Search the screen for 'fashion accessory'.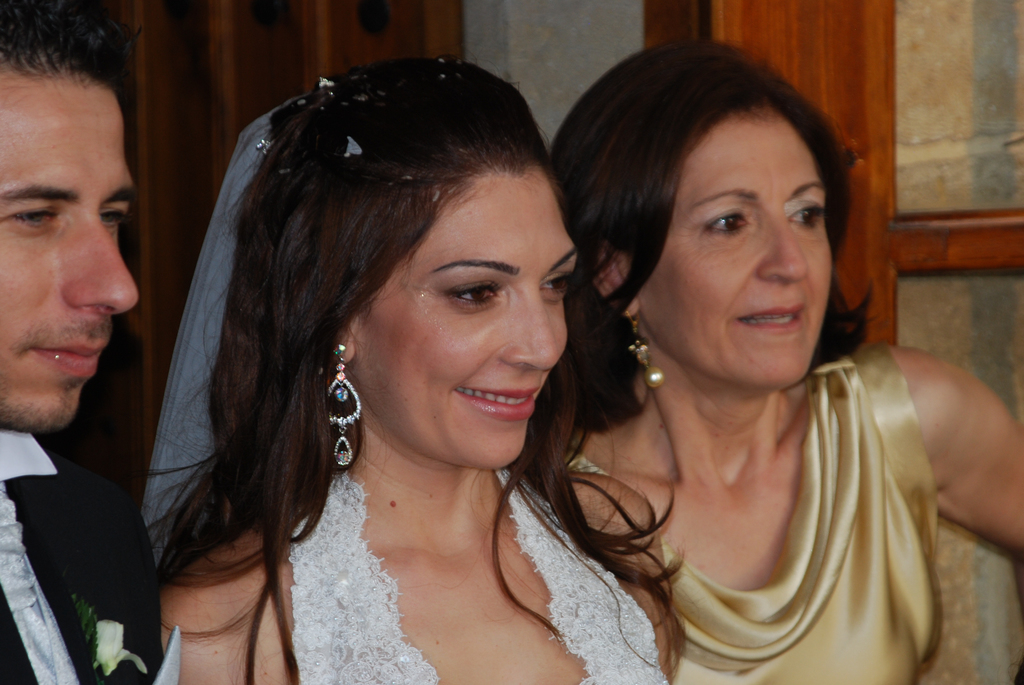
Found at crop(325, 340, 362, 466).
